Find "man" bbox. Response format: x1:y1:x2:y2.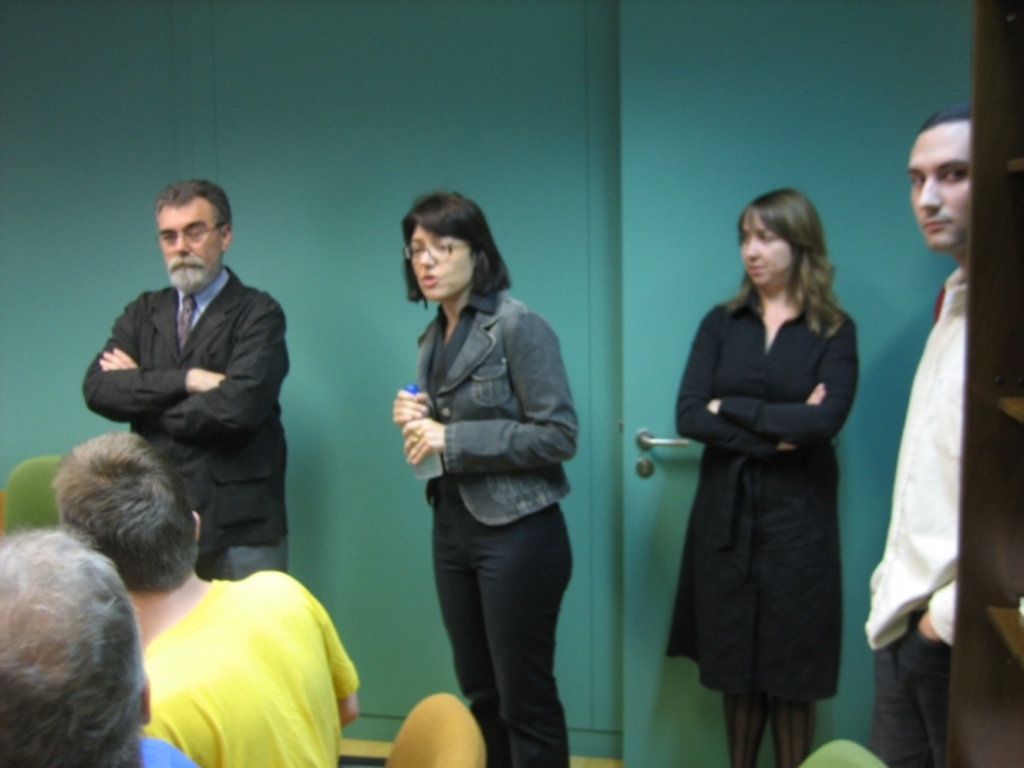
0:529:191:767.
